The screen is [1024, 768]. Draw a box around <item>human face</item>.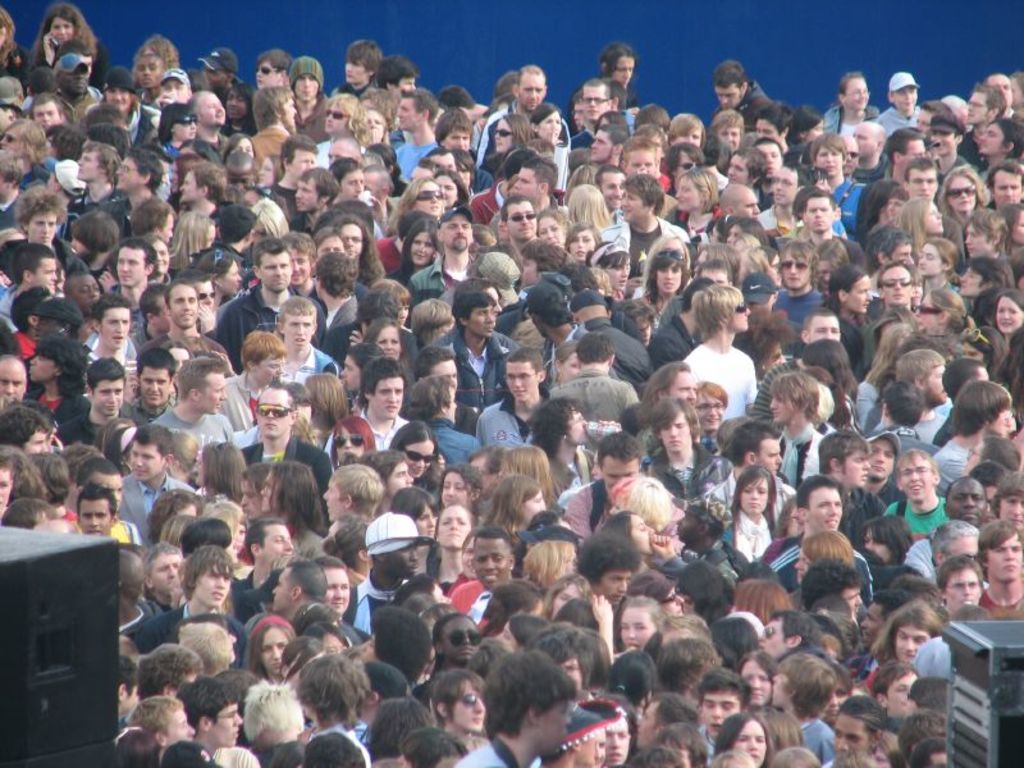
Rect(242, 480, 265, 516).
